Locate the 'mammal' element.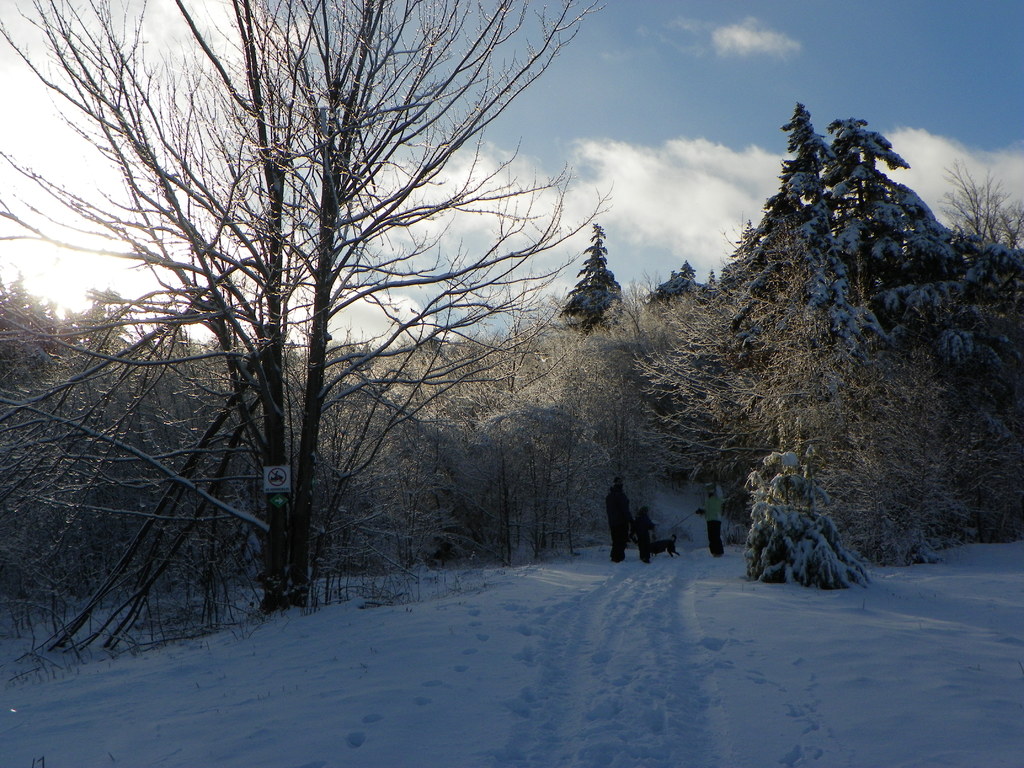
Element bbox: 634,505,655,563.
